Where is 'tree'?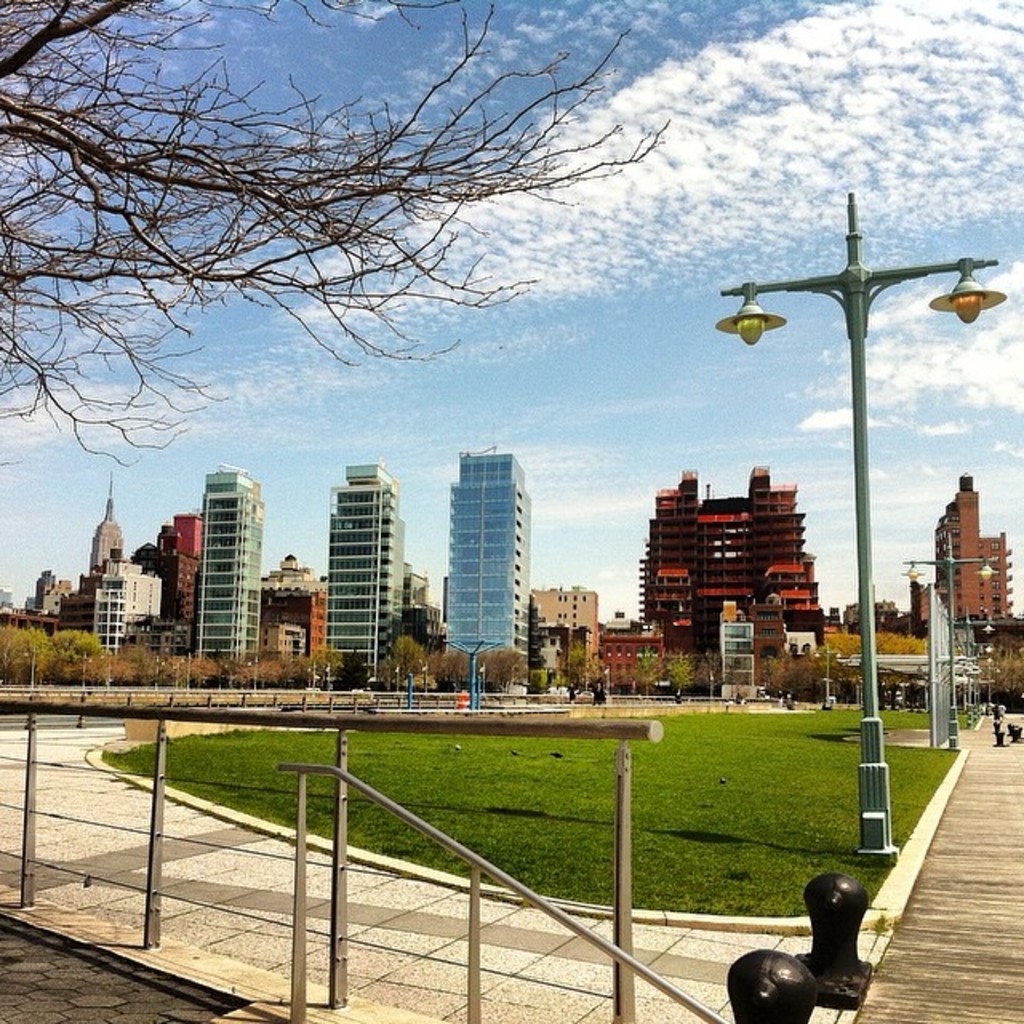
pyautogui.locateOnScreen(699, 648, 723, 696).
